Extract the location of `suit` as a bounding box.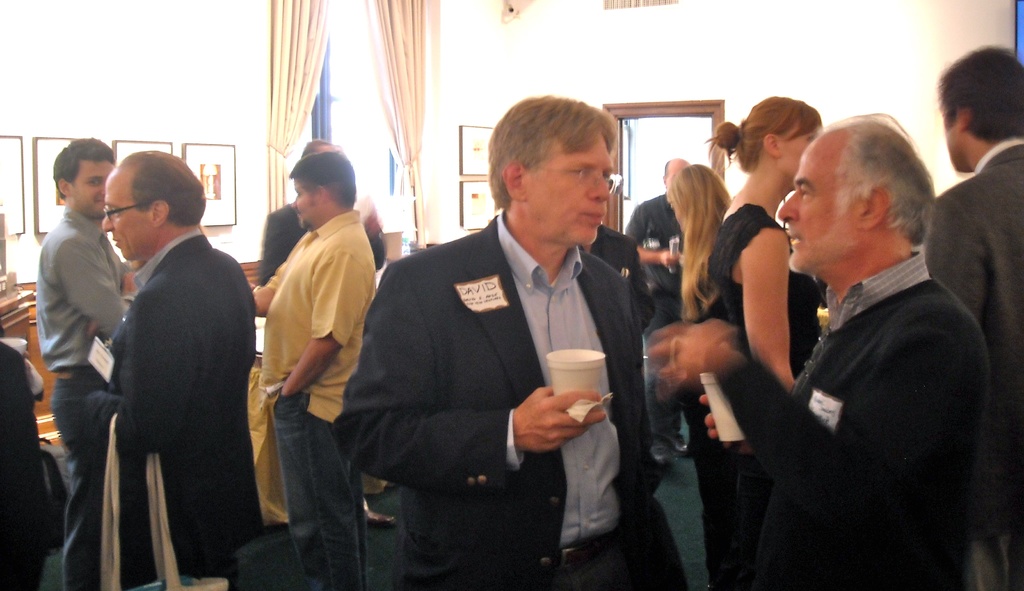
box=[67, 235, 273, 590].
